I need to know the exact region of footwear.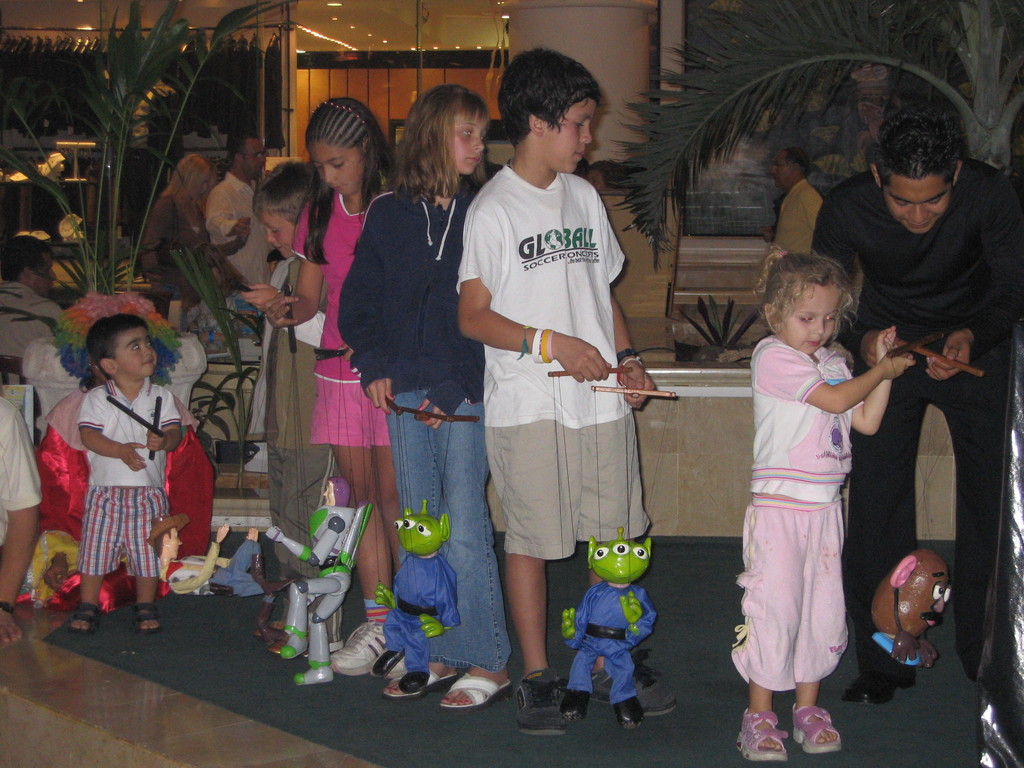
Region: [x1=369, y1=654, x2=406, y2=680].
